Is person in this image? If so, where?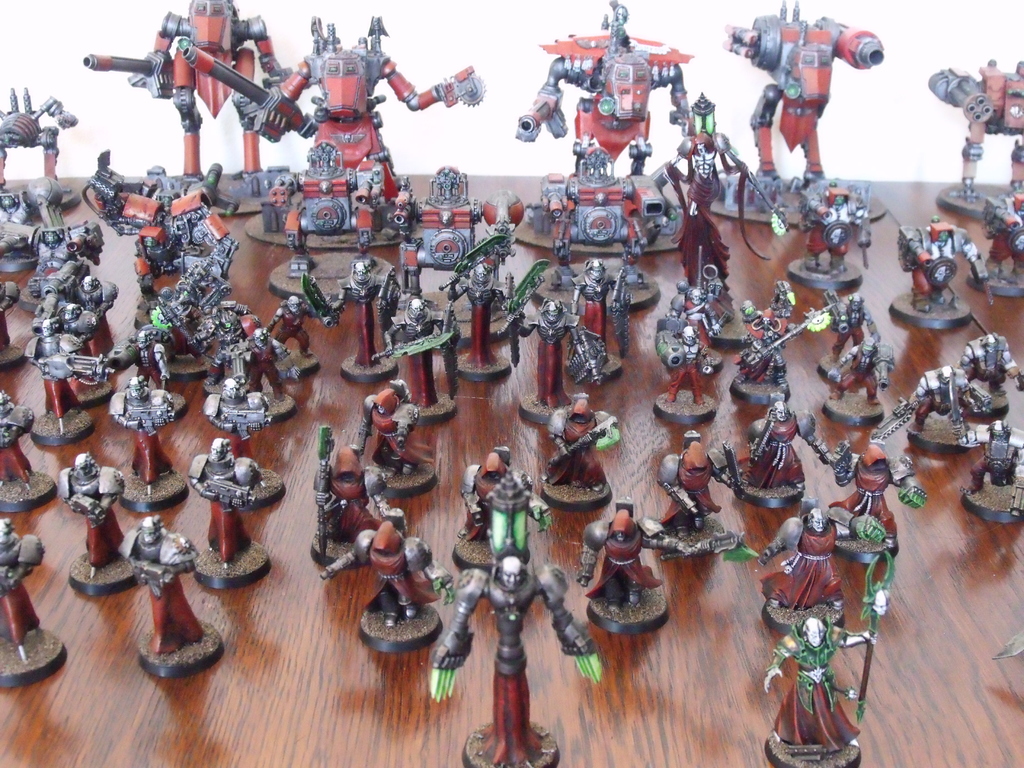
Yes, at [left=329, top=257, right=407, bottom=367].
